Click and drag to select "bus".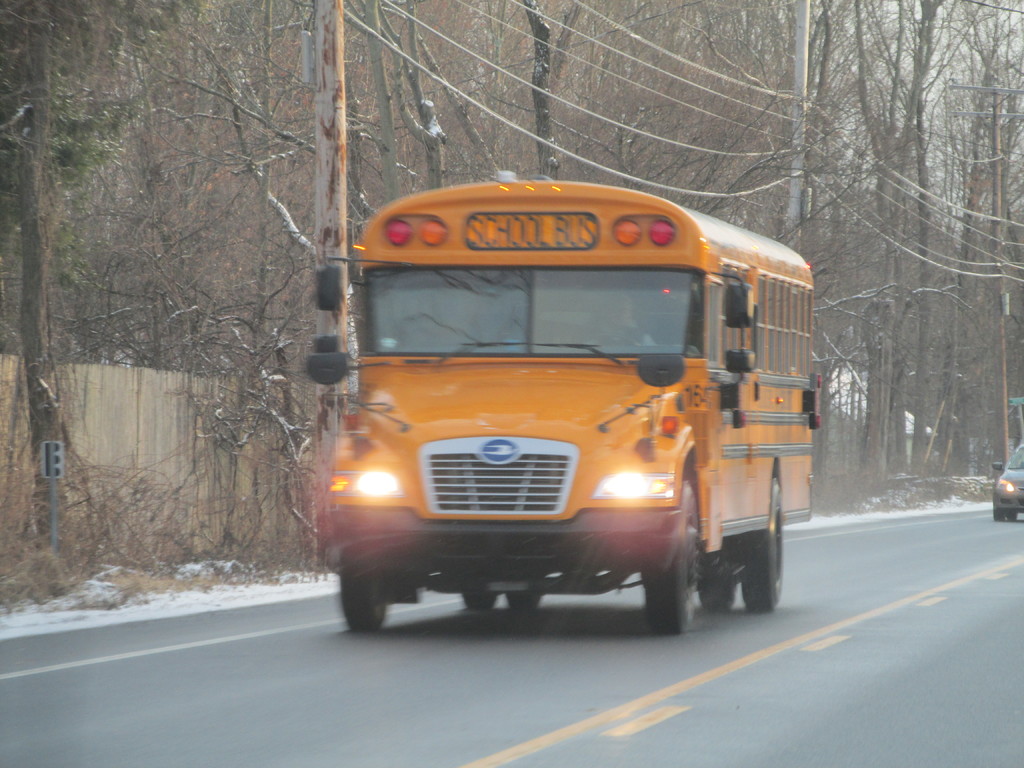
Selection: {"x1": 298, "y1": 175, "x2": 822, "y2": 637}.
